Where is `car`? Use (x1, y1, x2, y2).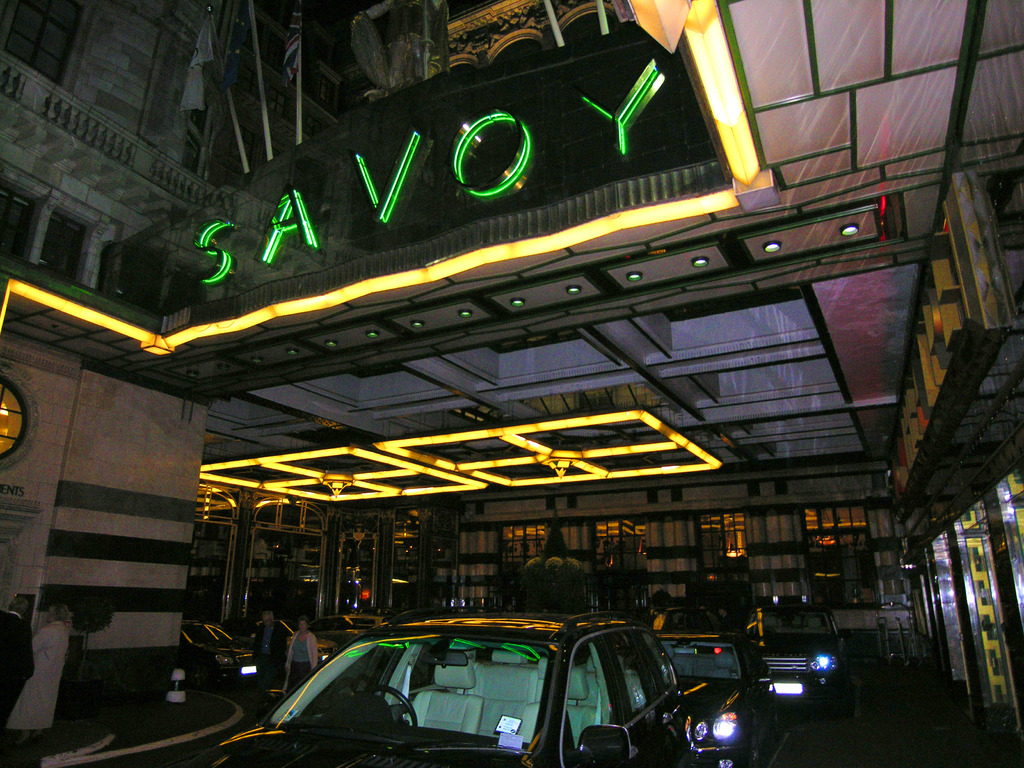
(189, 617, 259, 701).
